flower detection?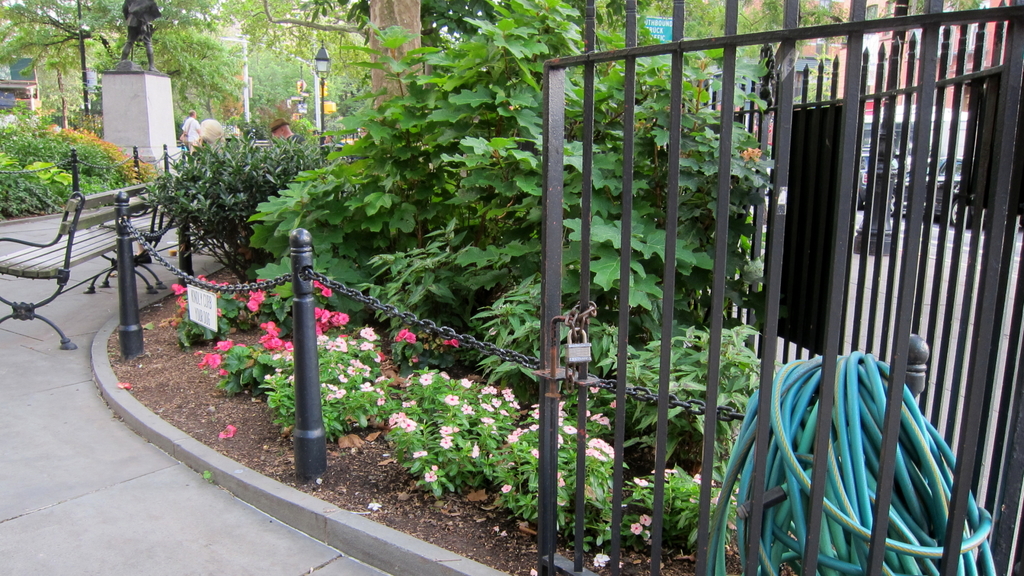
left=498, top=387, right=514, bottom=408
